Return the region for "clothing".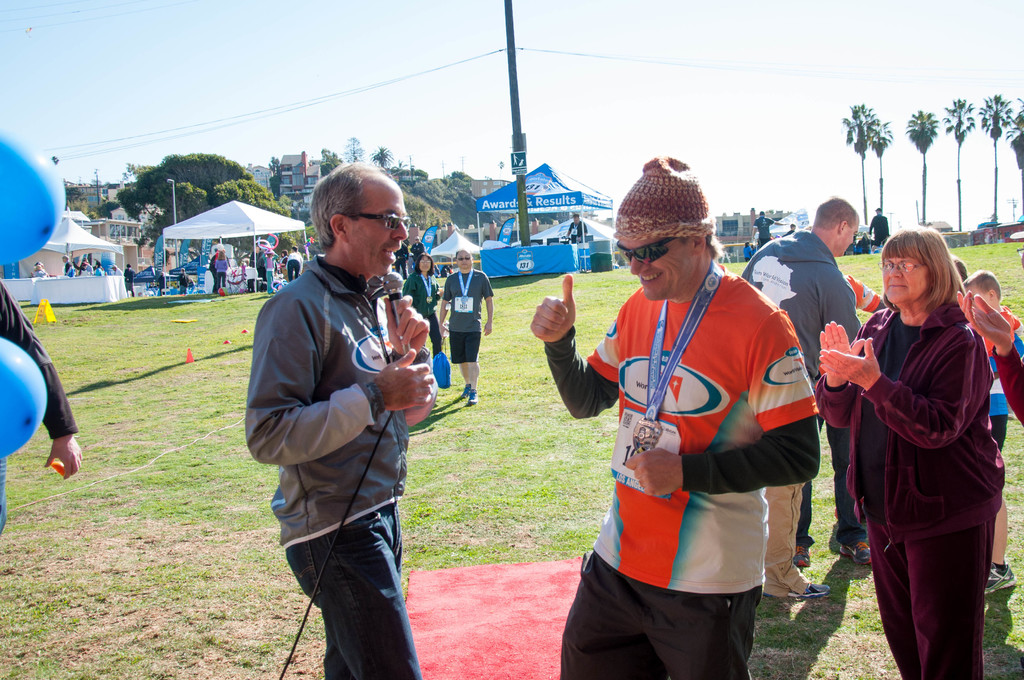
(x1=742, y1=243, x2=752, y2=260).
